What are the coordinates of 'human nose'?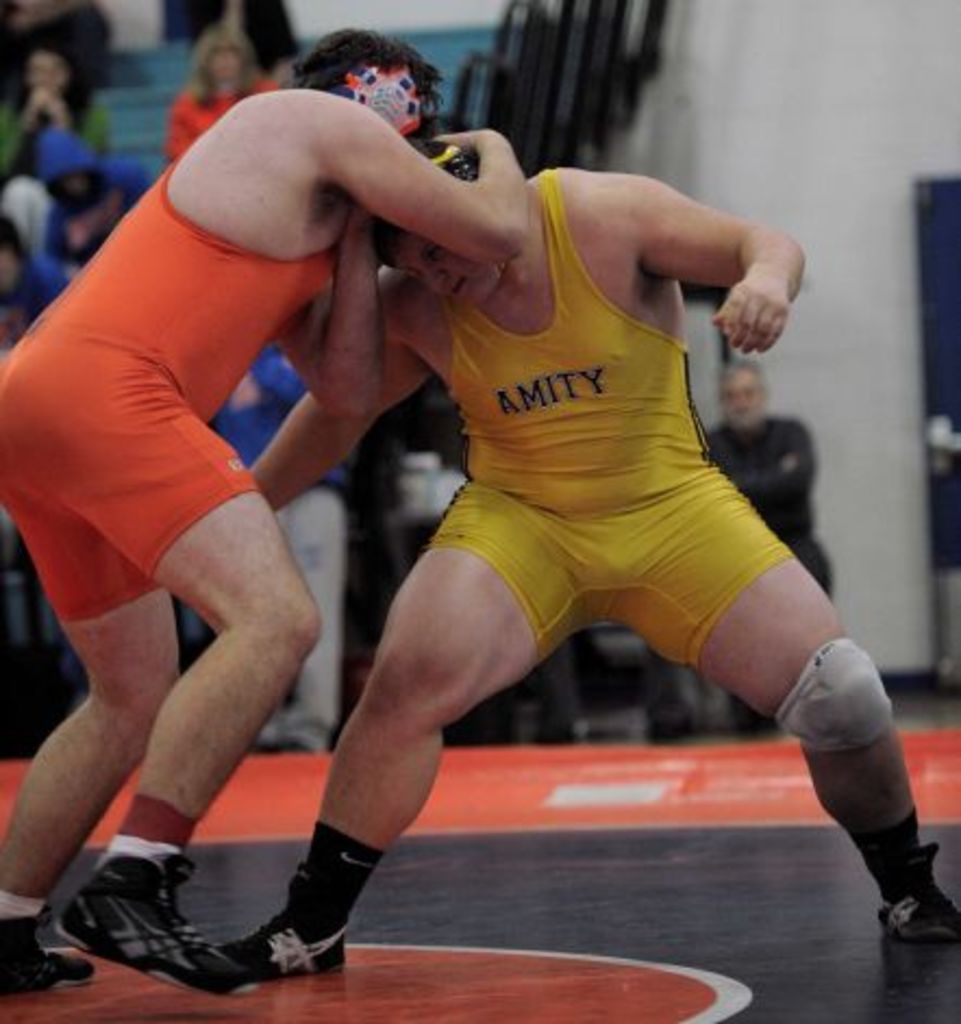
<box>422,267,444,287</box>.
